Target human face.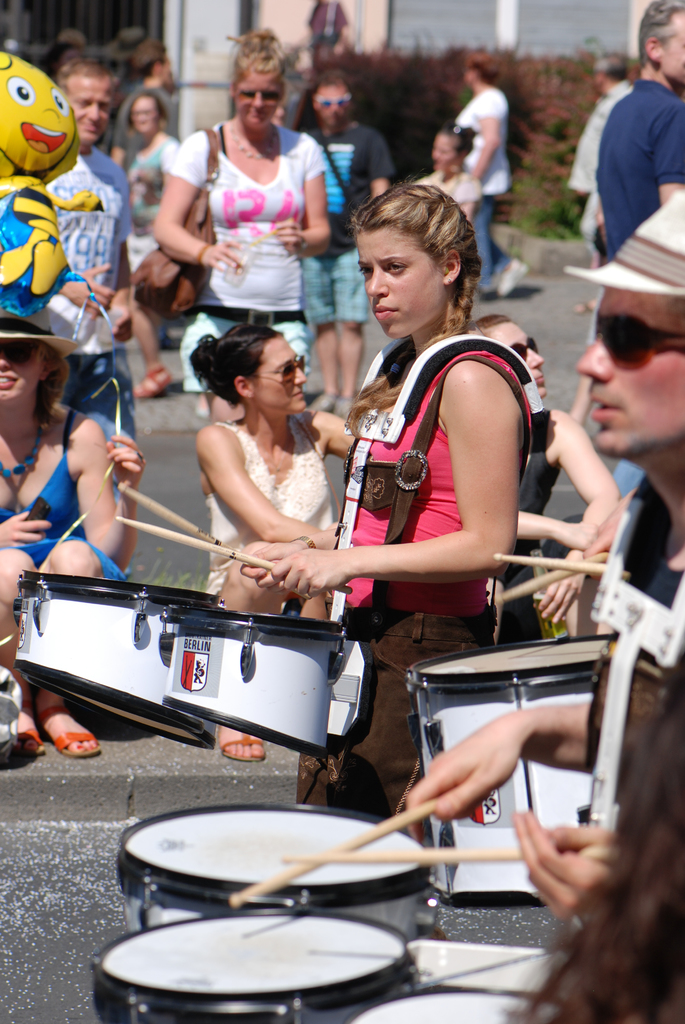
Target region: x1=131 y1=95 x2=157 y2=133.
